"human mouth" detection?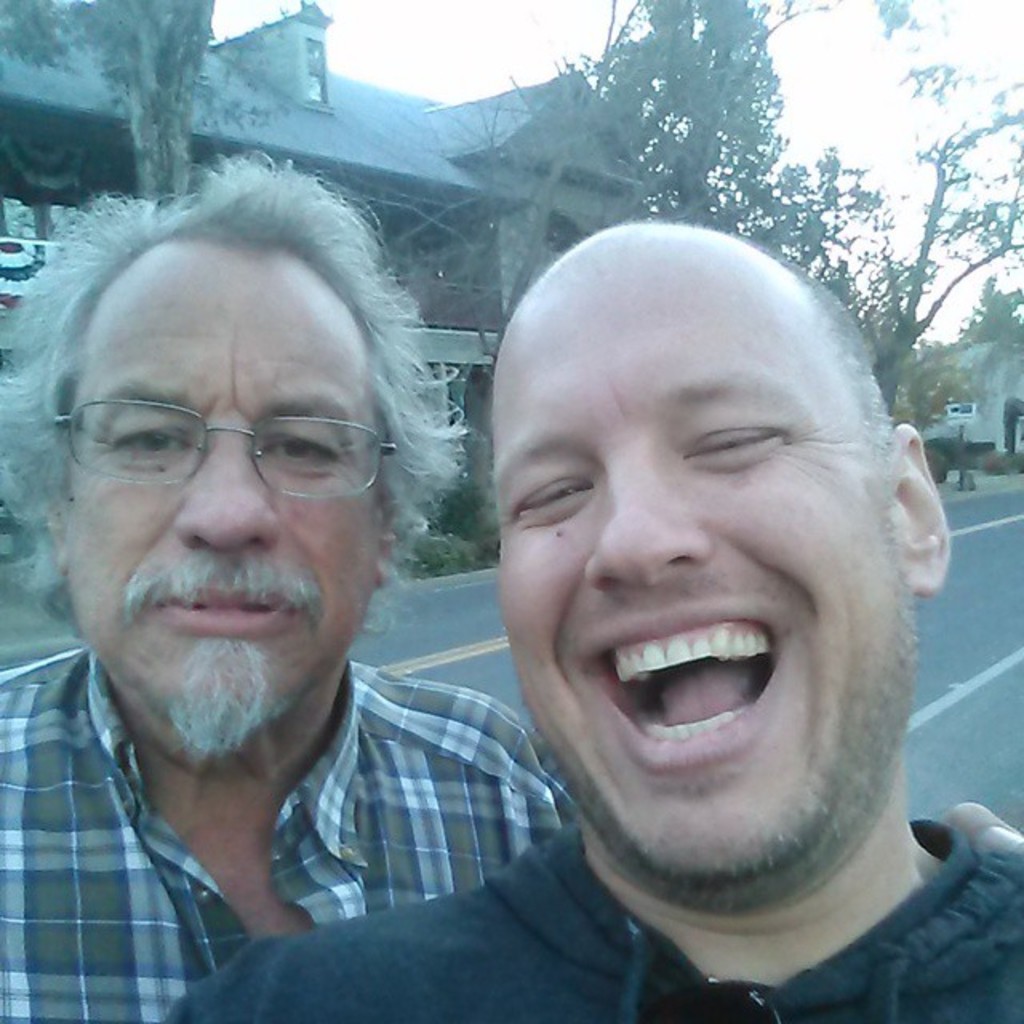
[142, 581, 309, 642]
